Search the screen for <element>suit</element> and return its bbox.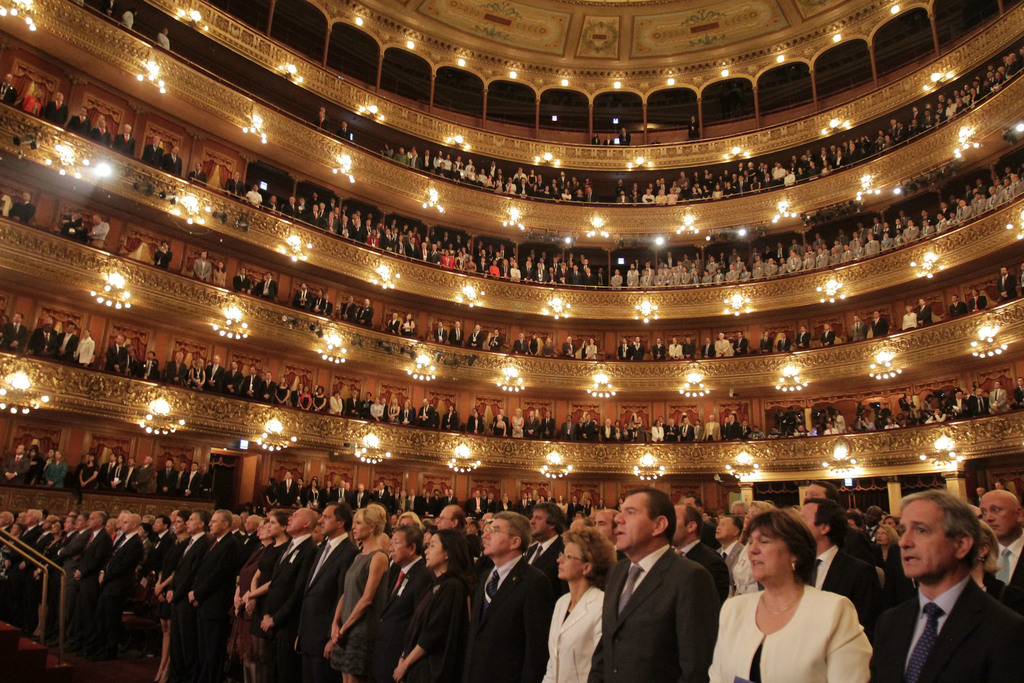
Found: pyautogui.locateOnScreen(417, 406, 434, 427).
